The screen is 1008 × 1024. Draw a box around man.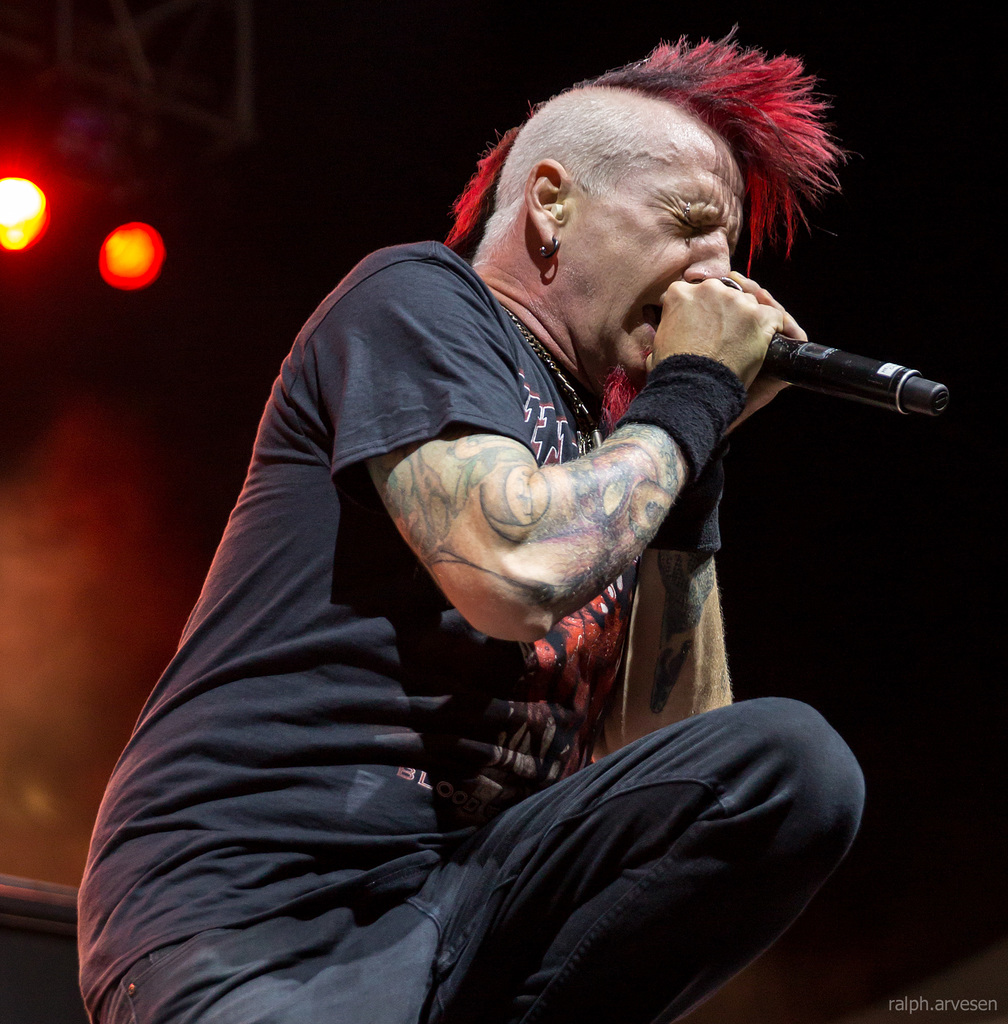
left=81, top=34, right=867, bottom=1023.
